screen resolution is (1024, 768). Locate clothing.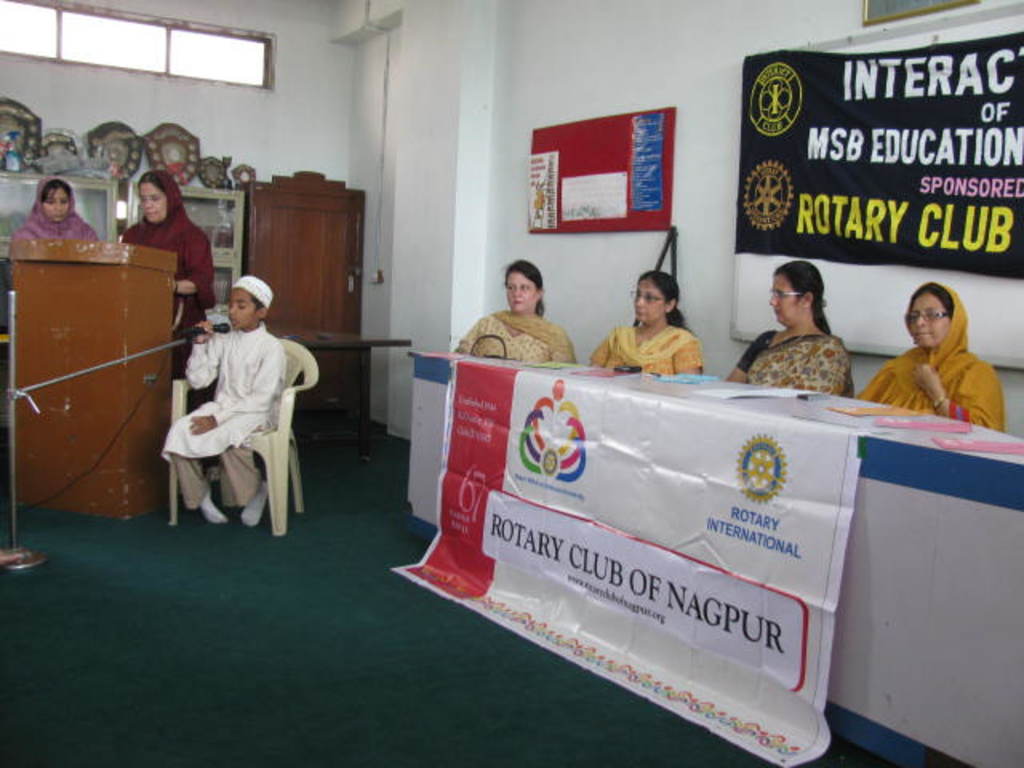
Rect(162, 314, 290, 514).
